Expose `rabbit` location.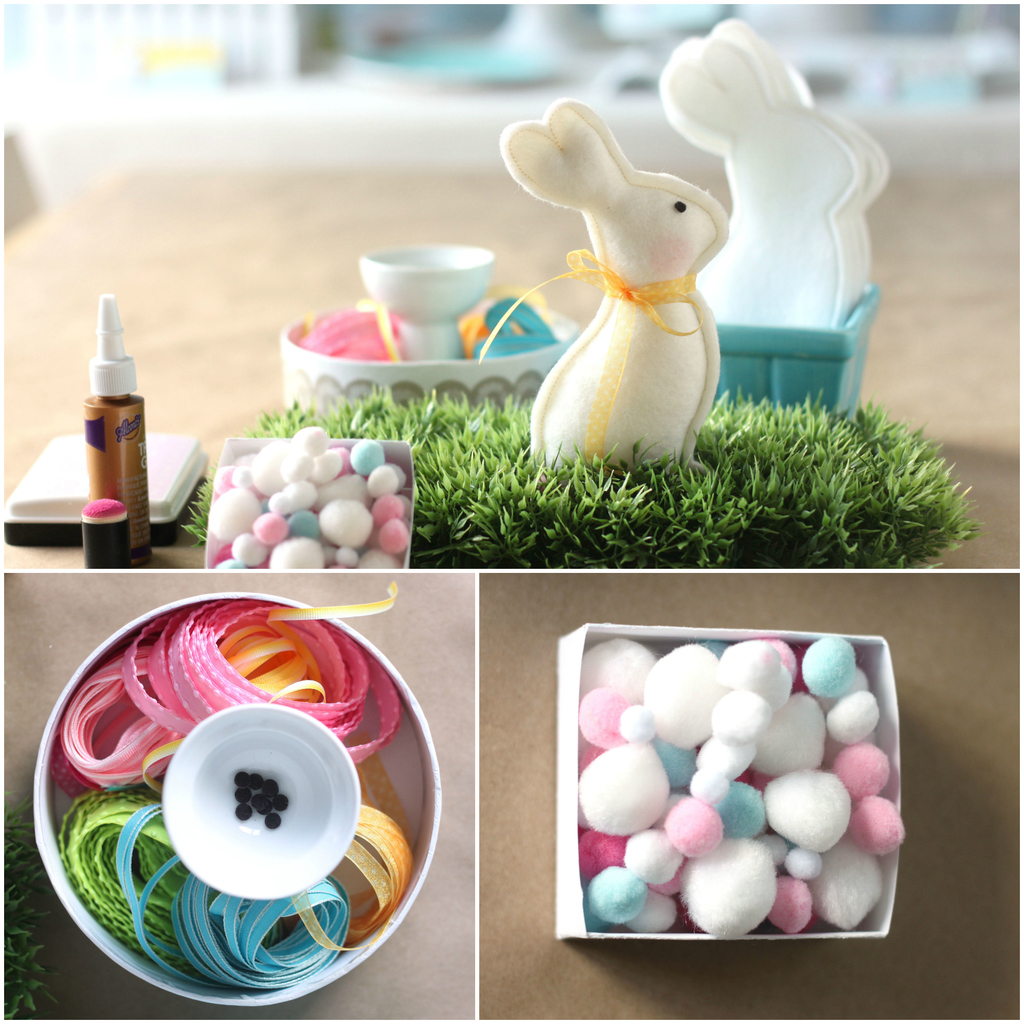
Exposed at crop(495, 97, 734, 470).
